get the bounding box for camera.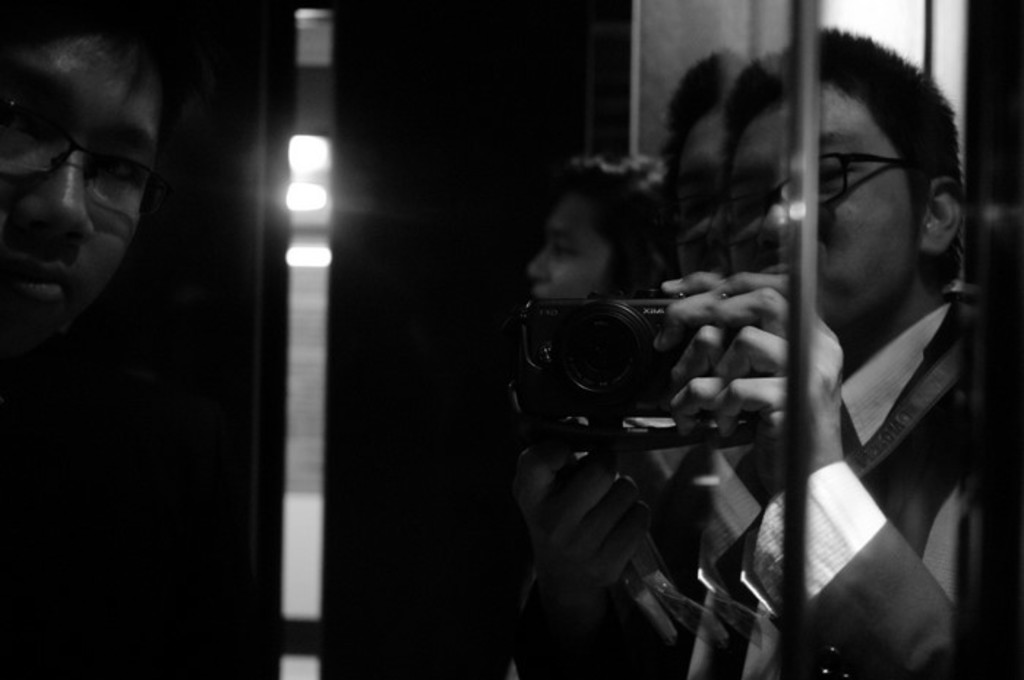
bbox(524, 269, 745, 434).
